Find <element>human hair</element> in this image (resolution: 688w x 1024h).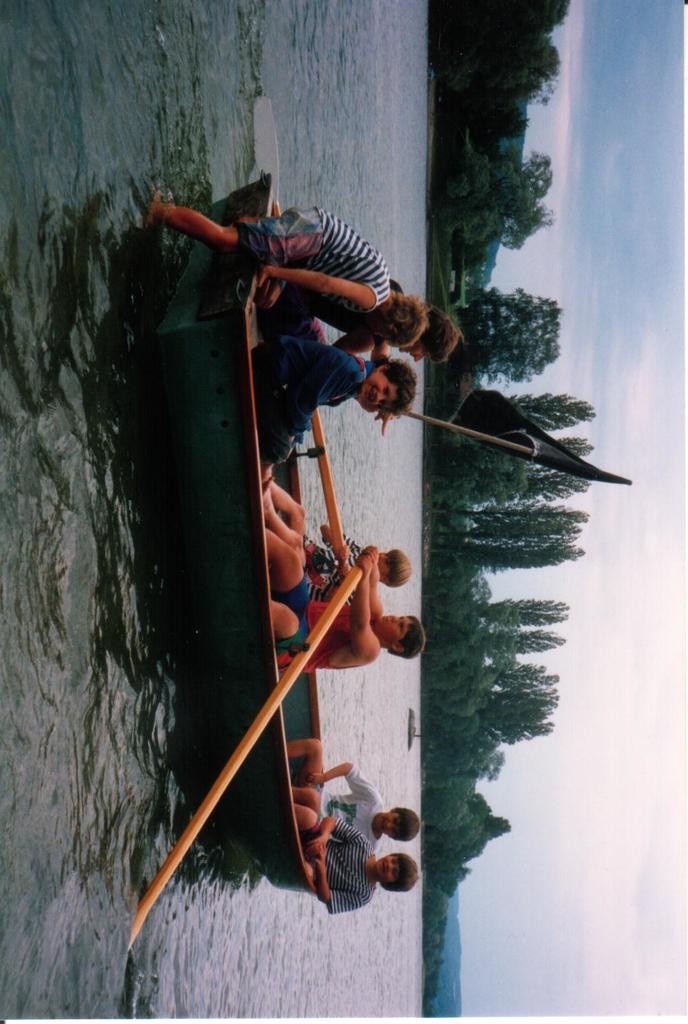
pyautogui.locateOnScreen(384, 548, 413, 586).
